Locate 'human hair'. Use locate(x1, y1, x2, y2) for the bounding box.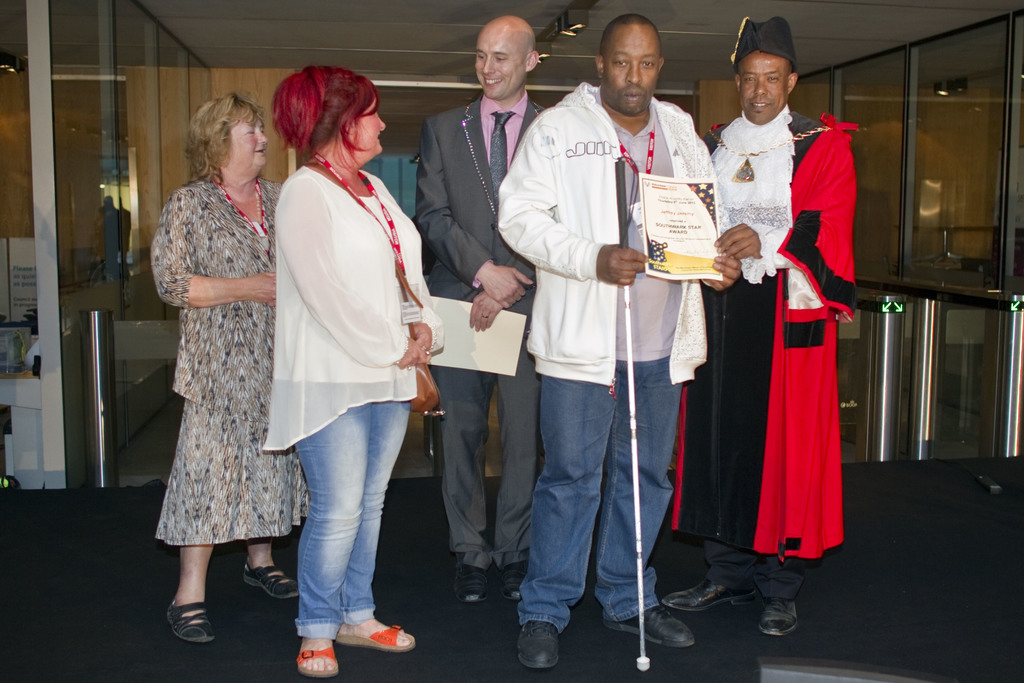
locate(182, 90, 259, 188).
